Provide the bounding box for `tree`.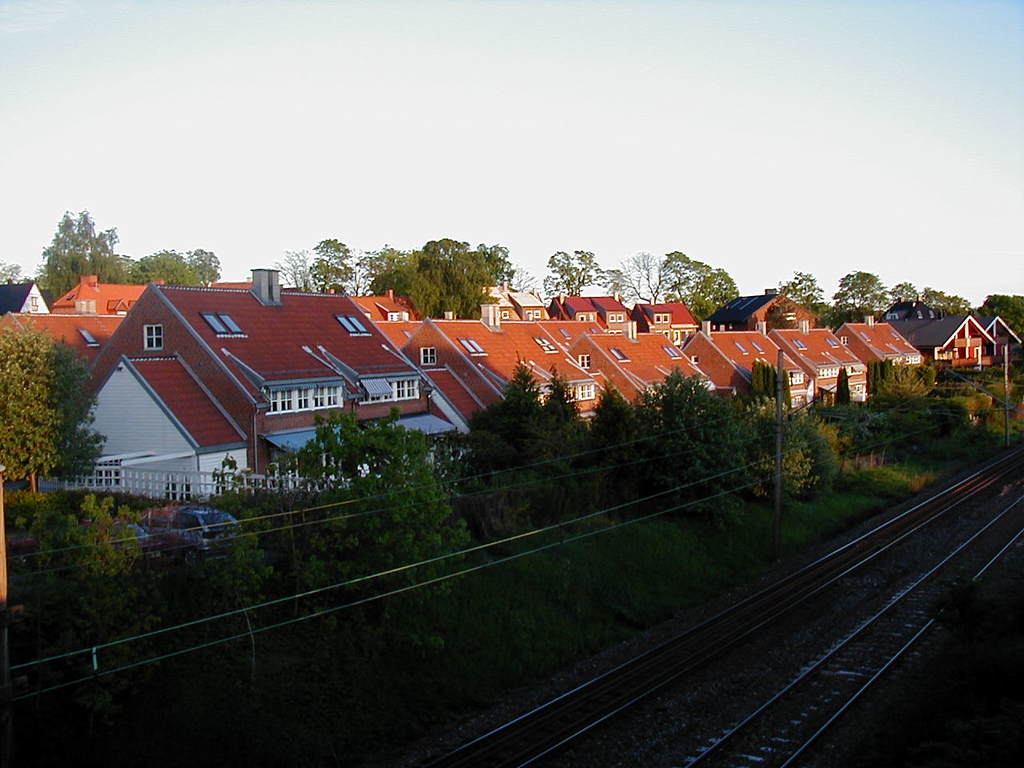
pyautogui.locateOnScreen(0, 495, 61, 590).
